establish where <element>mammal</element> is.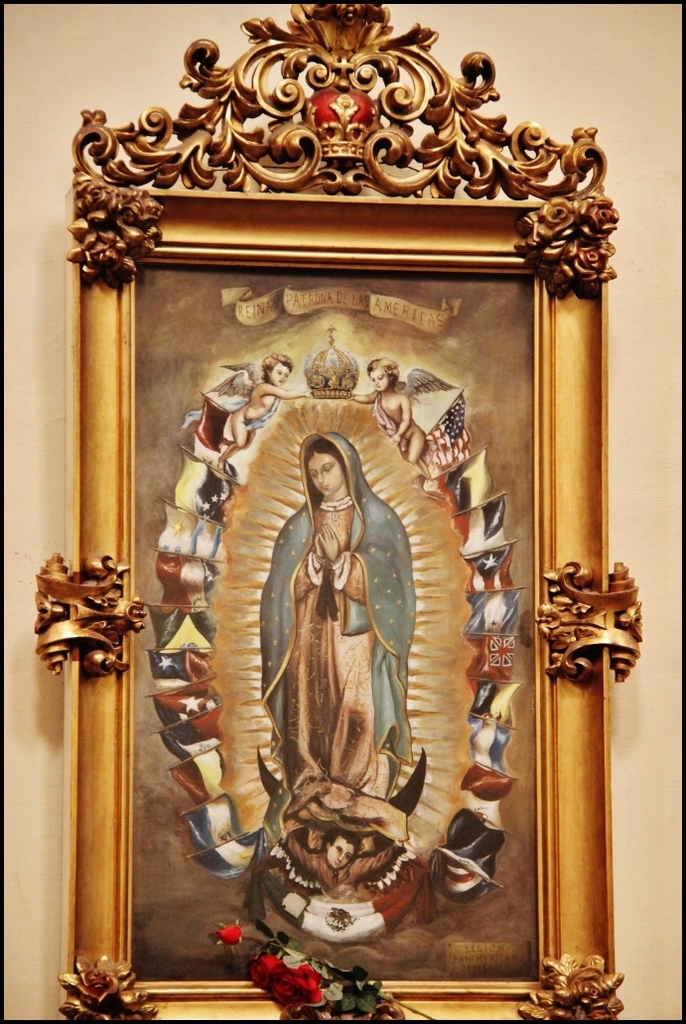
Established at <bbox>251, 425, 434, 918</bbox>.
